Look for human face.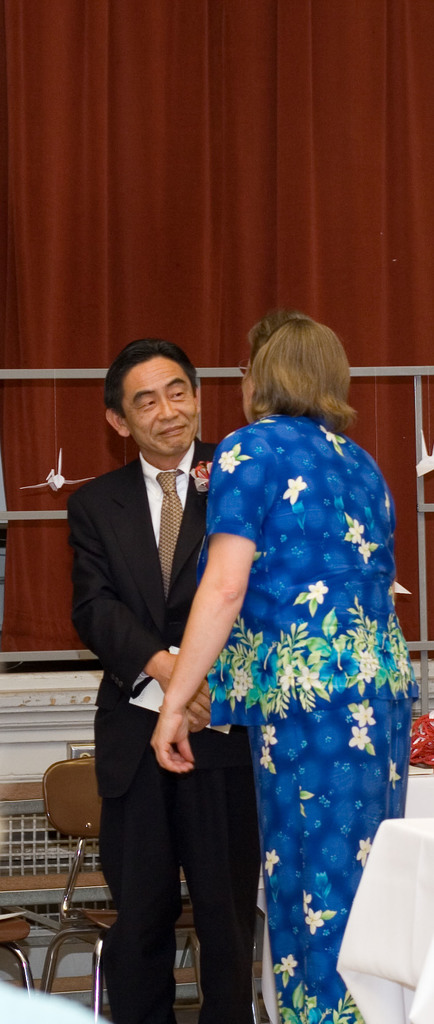
Found: left=239, top=357, right=253, bottom=419.
